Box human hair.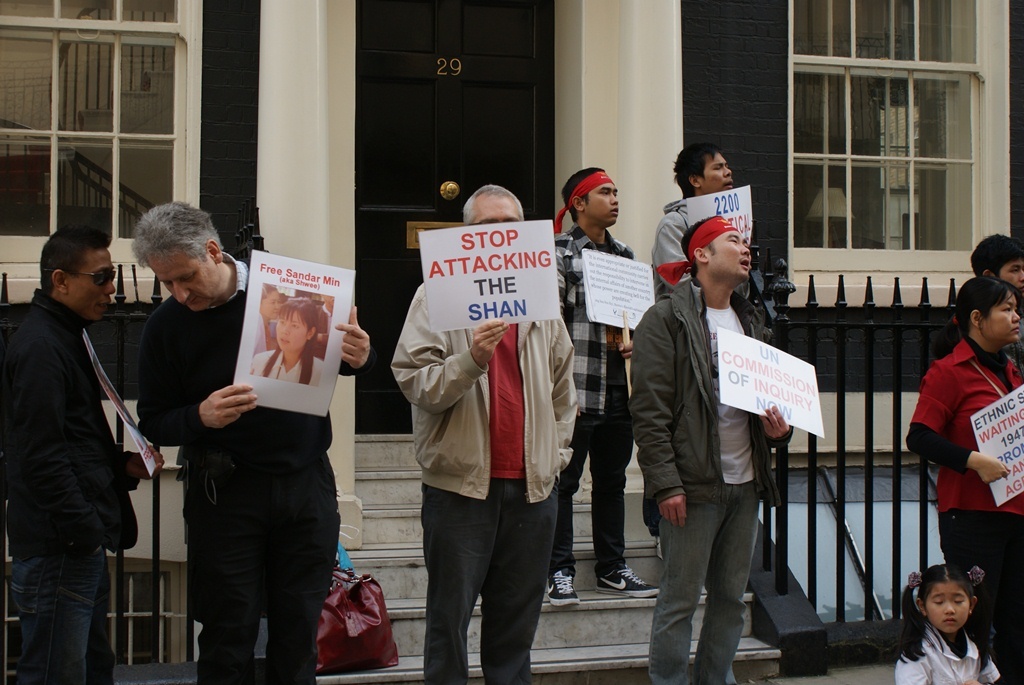
<region>975, 229, 1023, 299</region>.
